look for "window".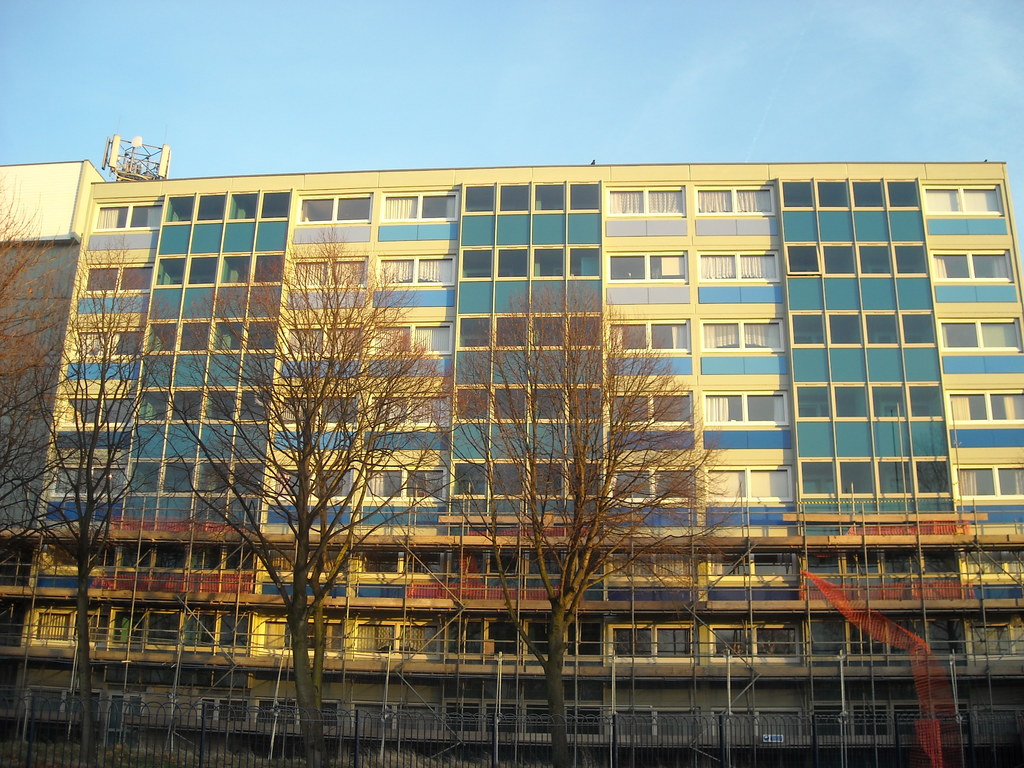
Found: <region>294, 255, 368, 293</region>.
